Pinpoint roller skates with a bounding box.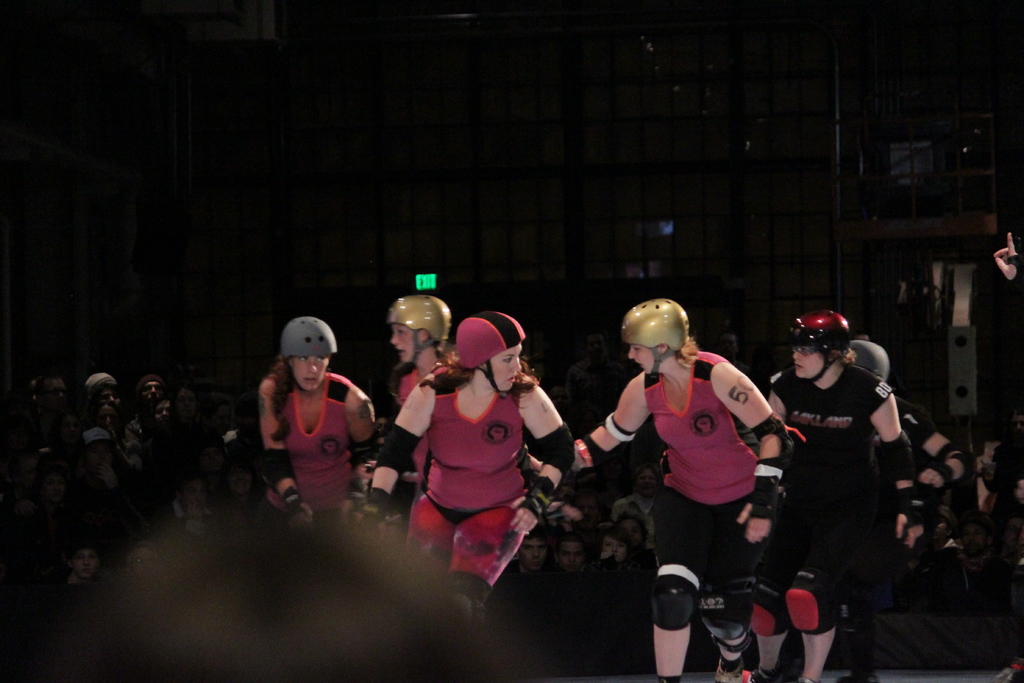
712,659,753,682.
